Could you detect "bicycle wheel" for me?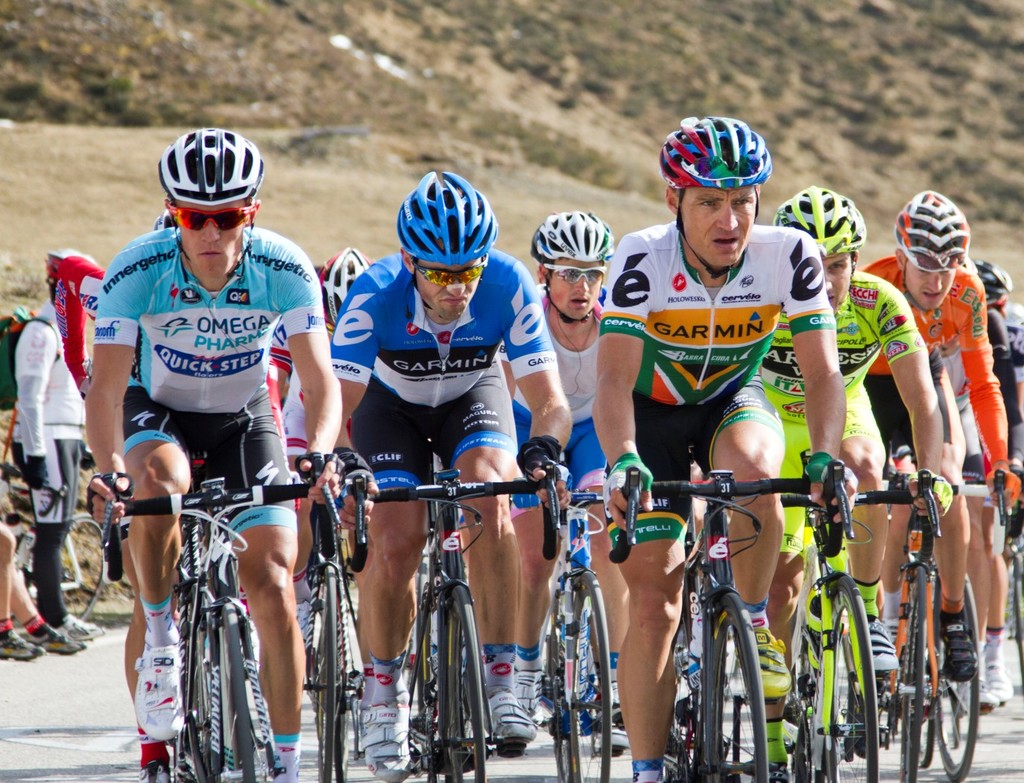
Detection result: {"left": 334, "top": 632, "right": 351, "bottom": 782}.
